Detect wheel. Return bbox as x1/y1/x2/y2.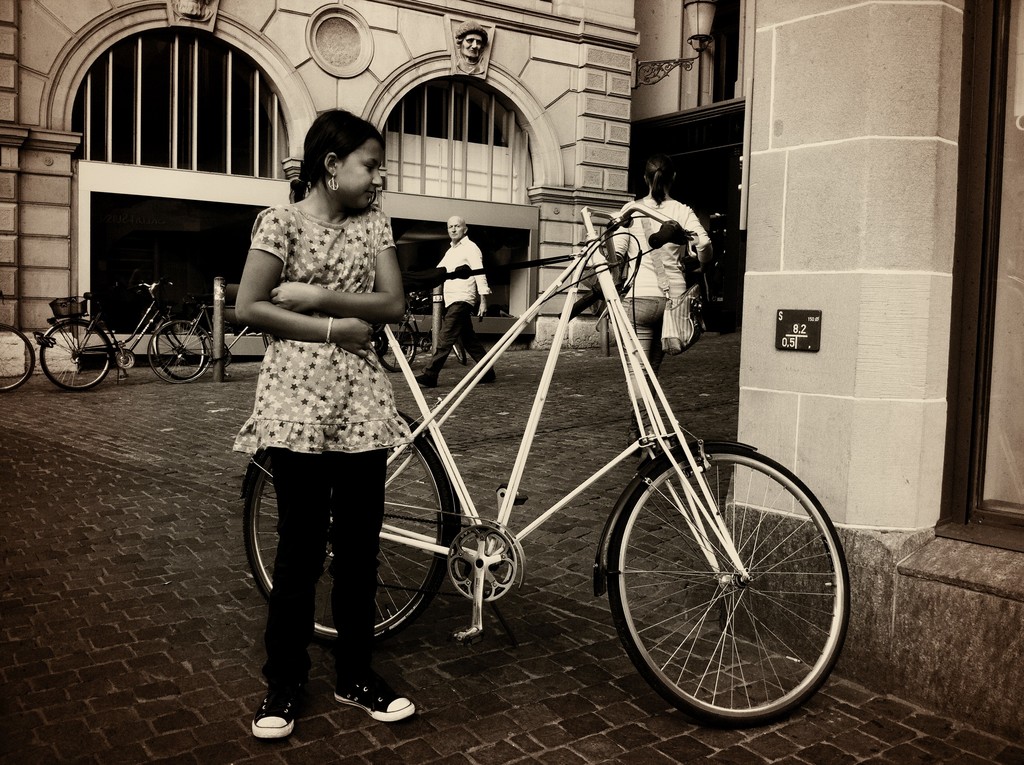
376/320/417/373.
